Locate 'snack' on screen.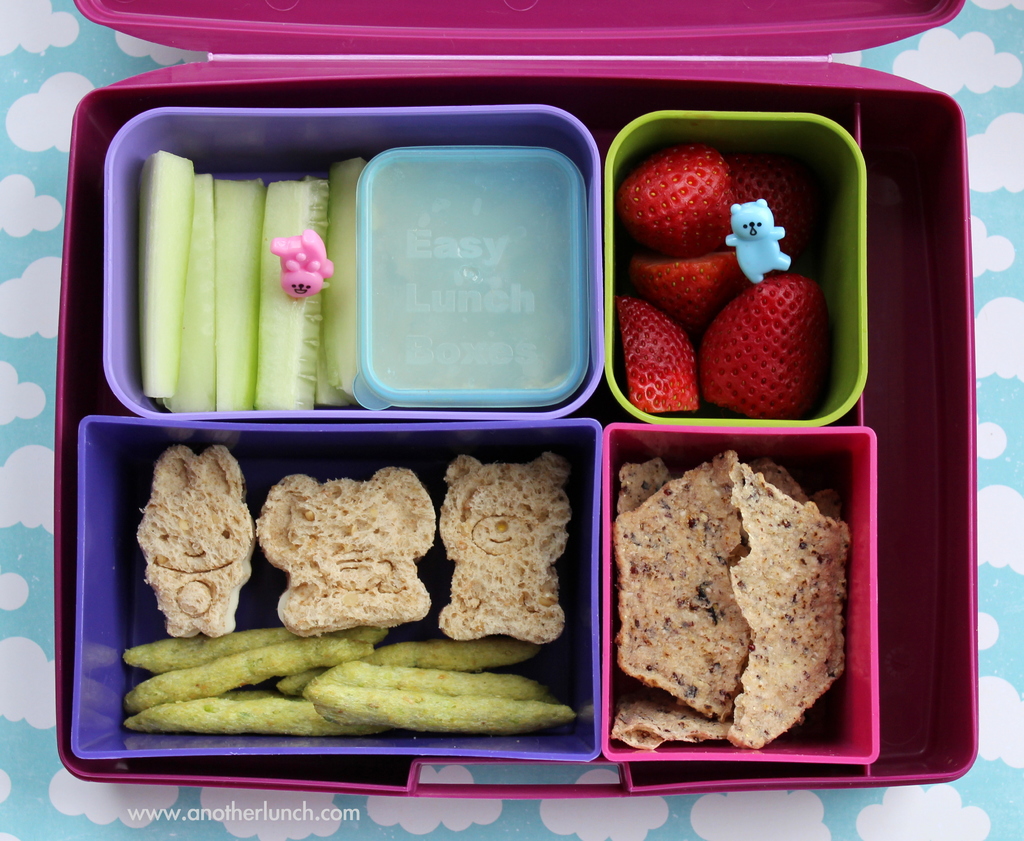
On screen at [130, 144, 364, 414].
